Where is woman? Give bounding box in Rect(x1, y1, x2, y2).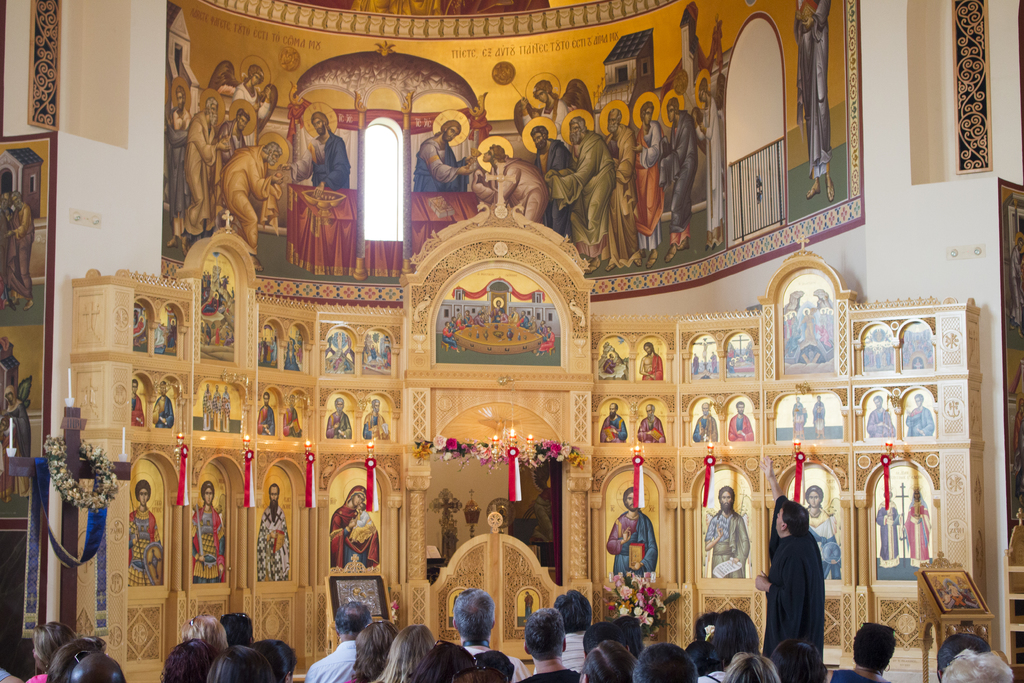
Rect(375, 621, 436, 682).
